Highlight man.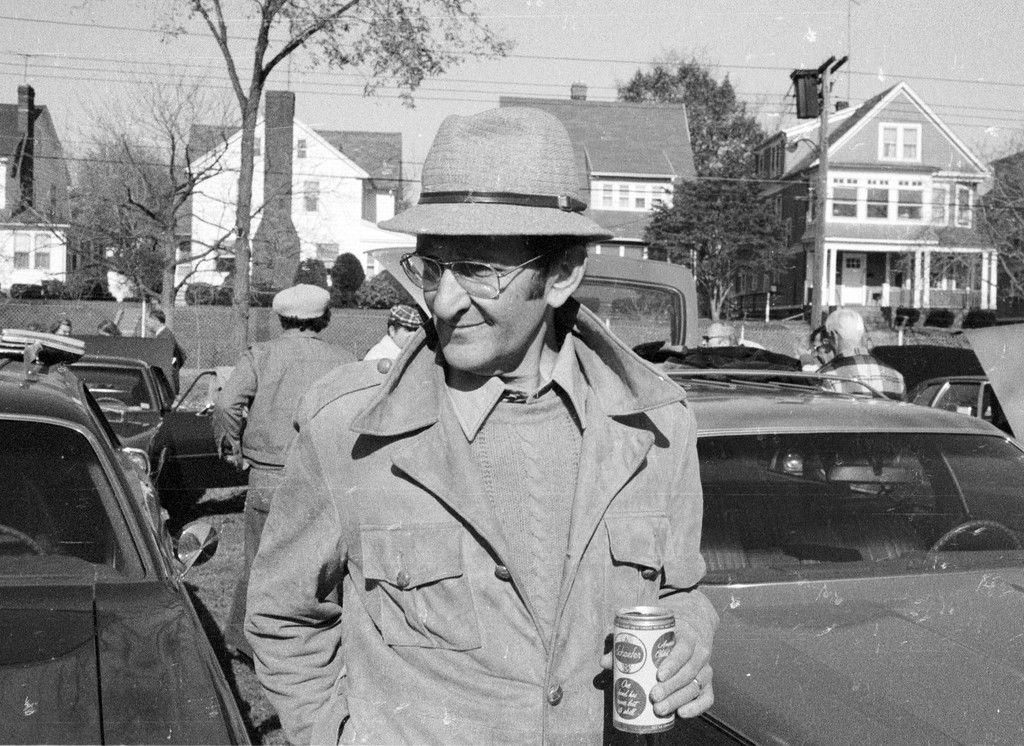
Highlighted region: (left=148, top=310, right=186, bottom=361).
